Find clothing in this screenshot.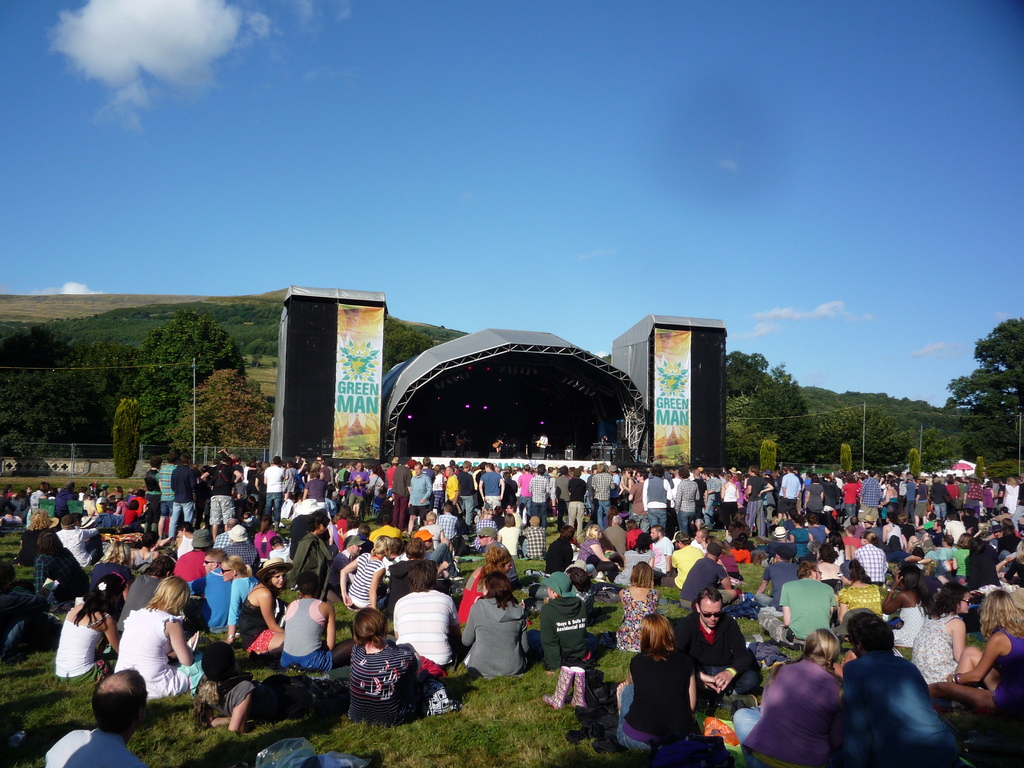
The bounding box for clothing is (347, 640, 420, 723).
